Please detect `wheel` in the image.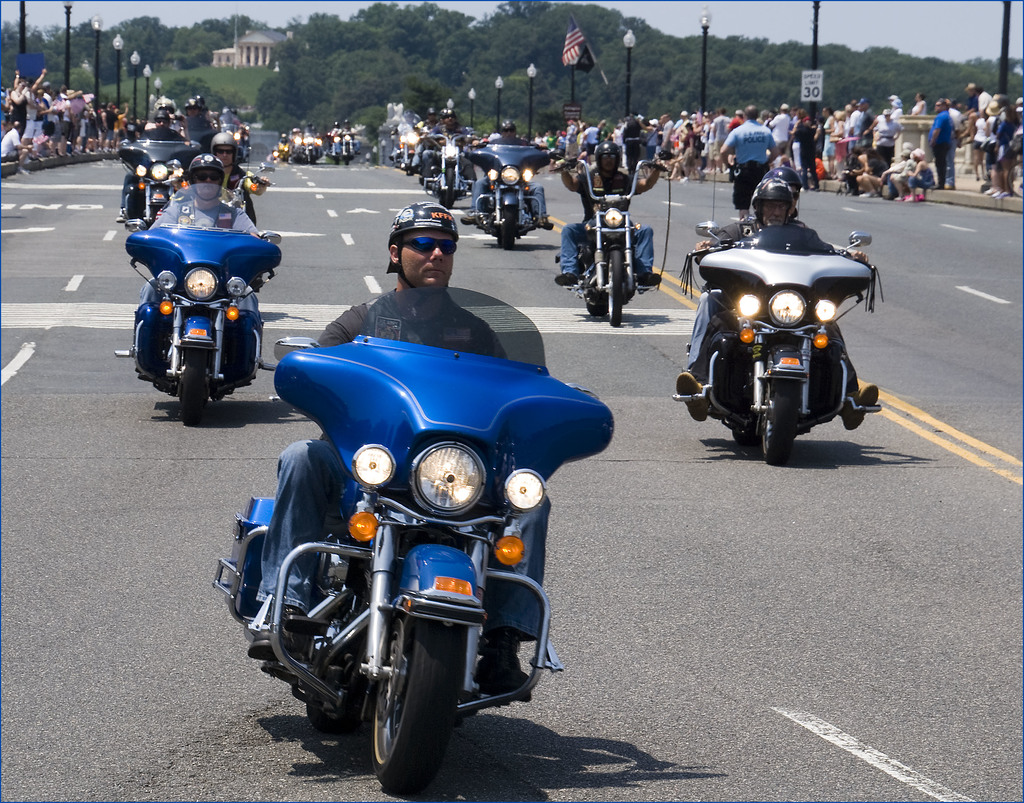
BBox(306, 149, 316, 164).
